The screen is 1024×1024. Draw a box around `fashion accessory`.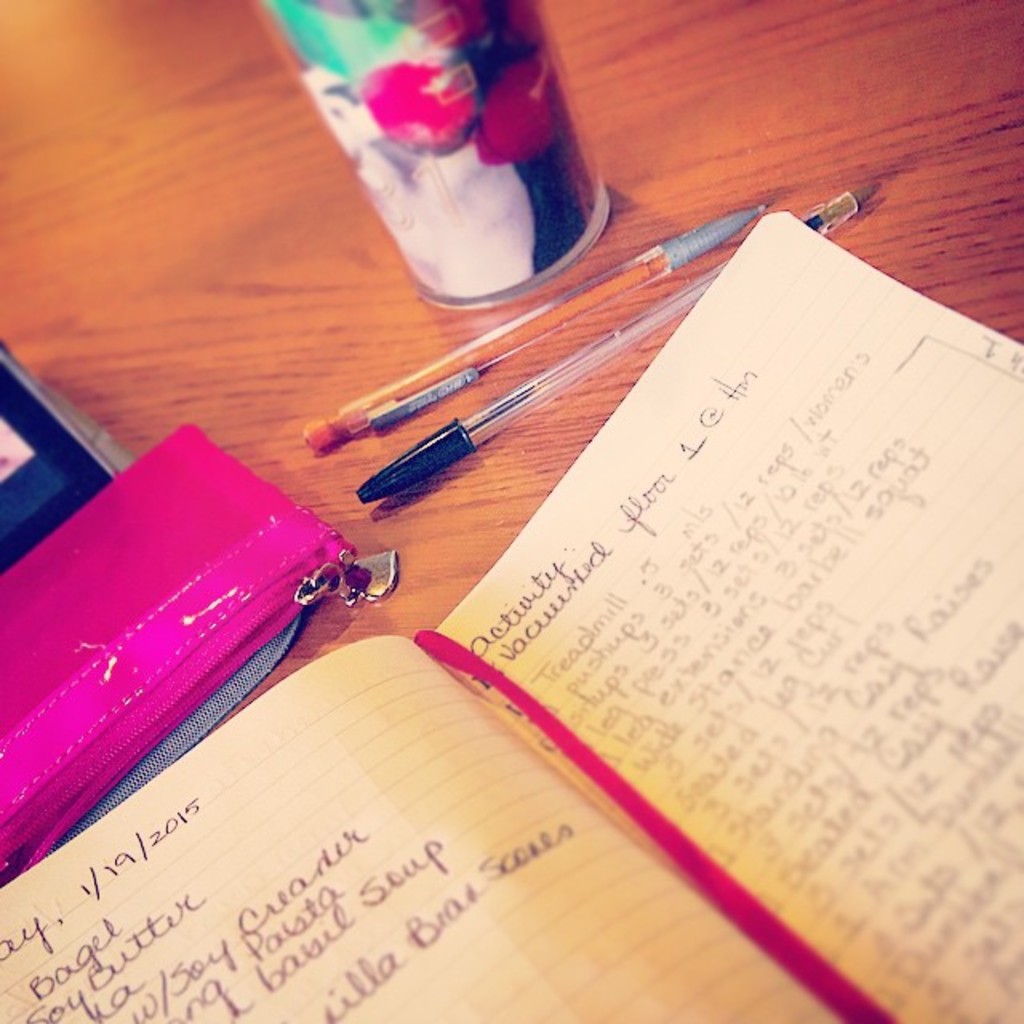
detection(0, 411, 395, 883).
